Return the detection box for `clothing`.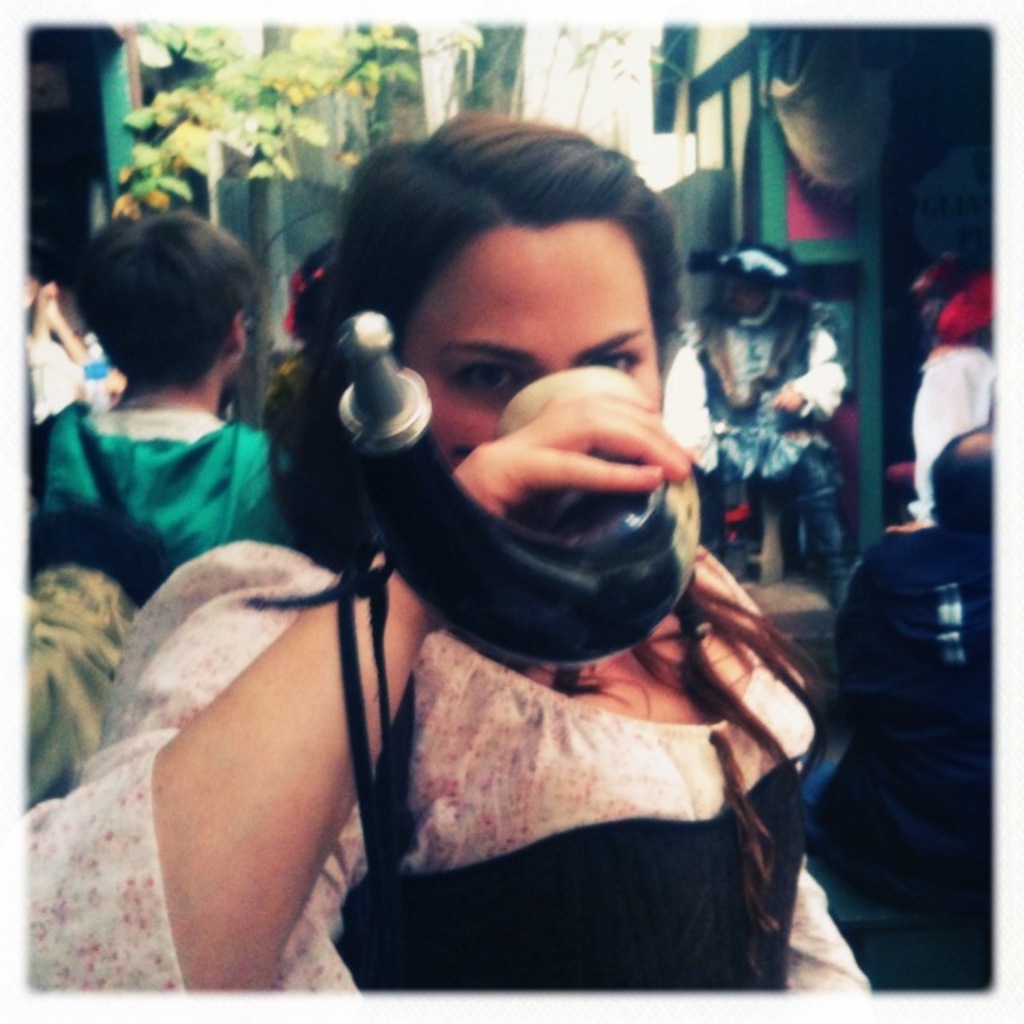
<box>19,395,288,598</box>.
